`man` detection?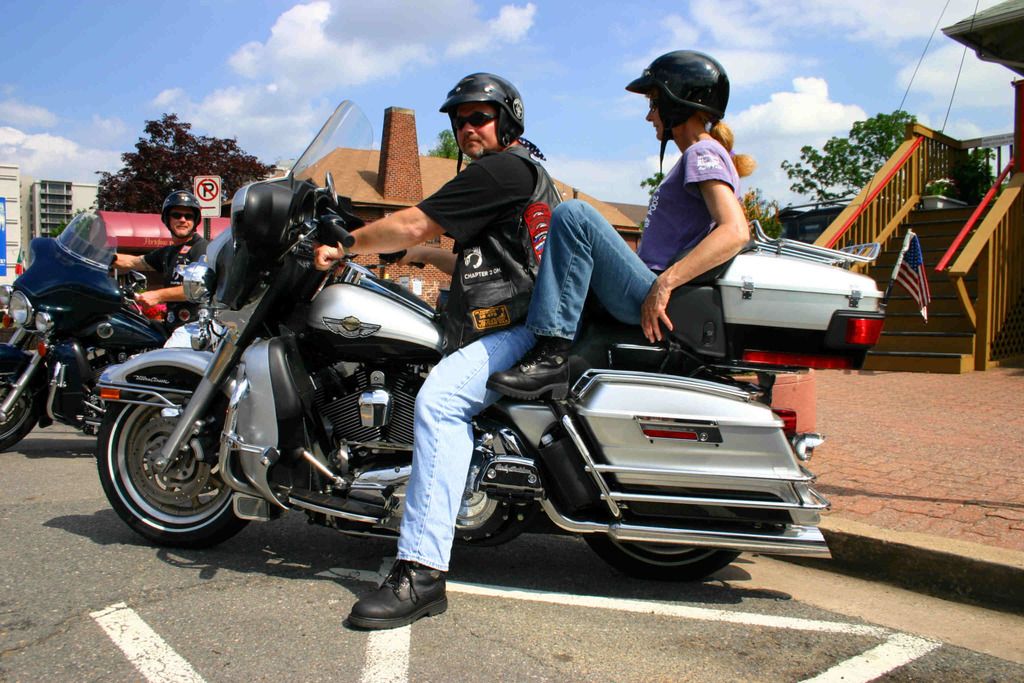
detection(113, 188, 210, 352)
